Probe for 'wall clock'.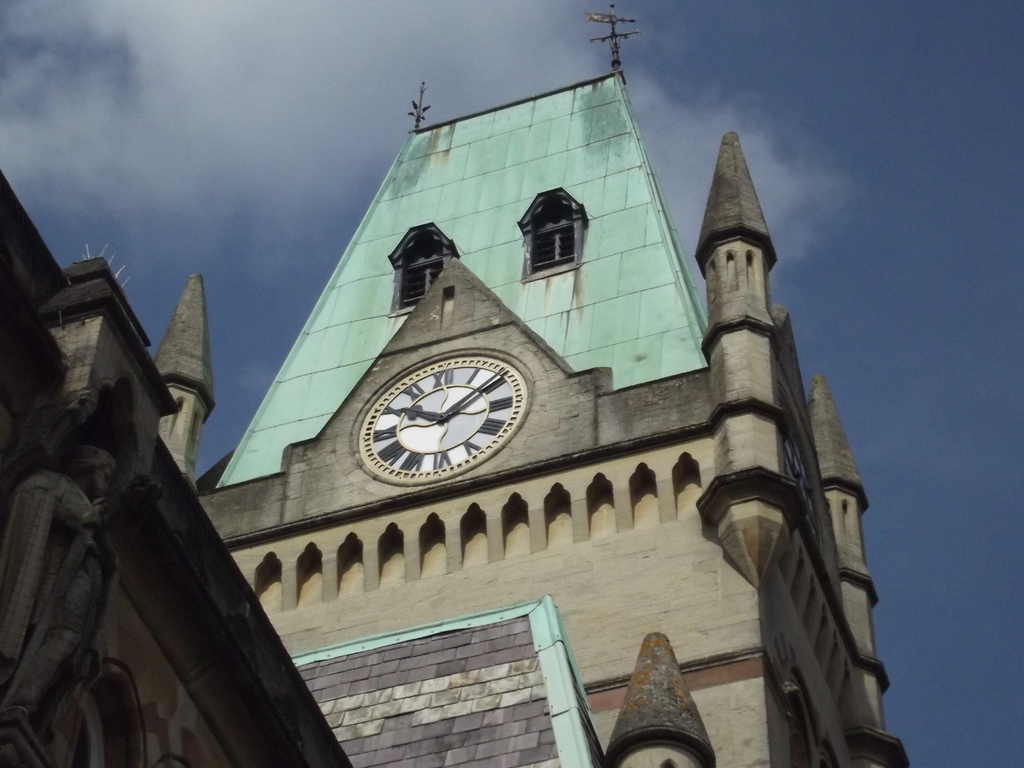
Probe result: pyautogui.locateOnScreen(355, 346, 531, 488).
